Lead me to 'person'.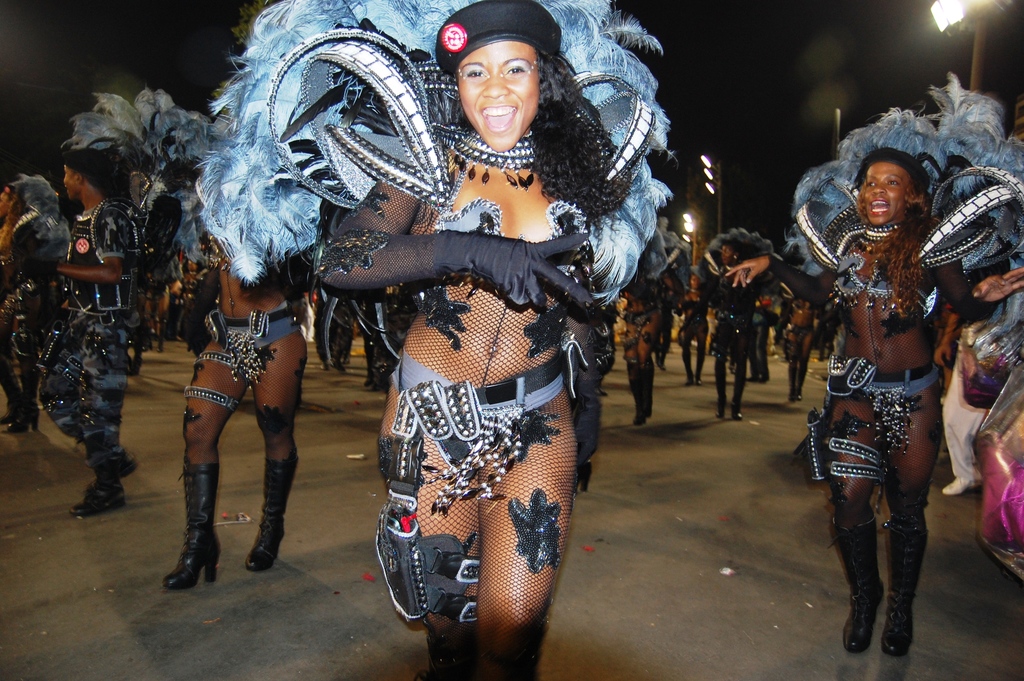
Lead to 0 175 33 288.
